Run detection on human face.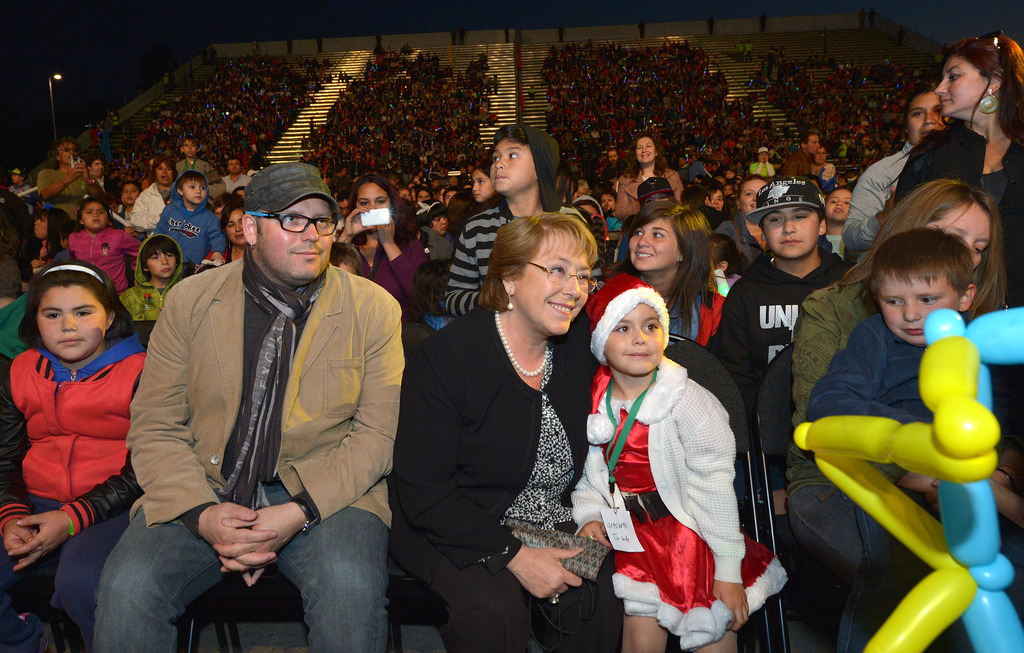
Result: <region>924, 198, 989, 273</region>.
